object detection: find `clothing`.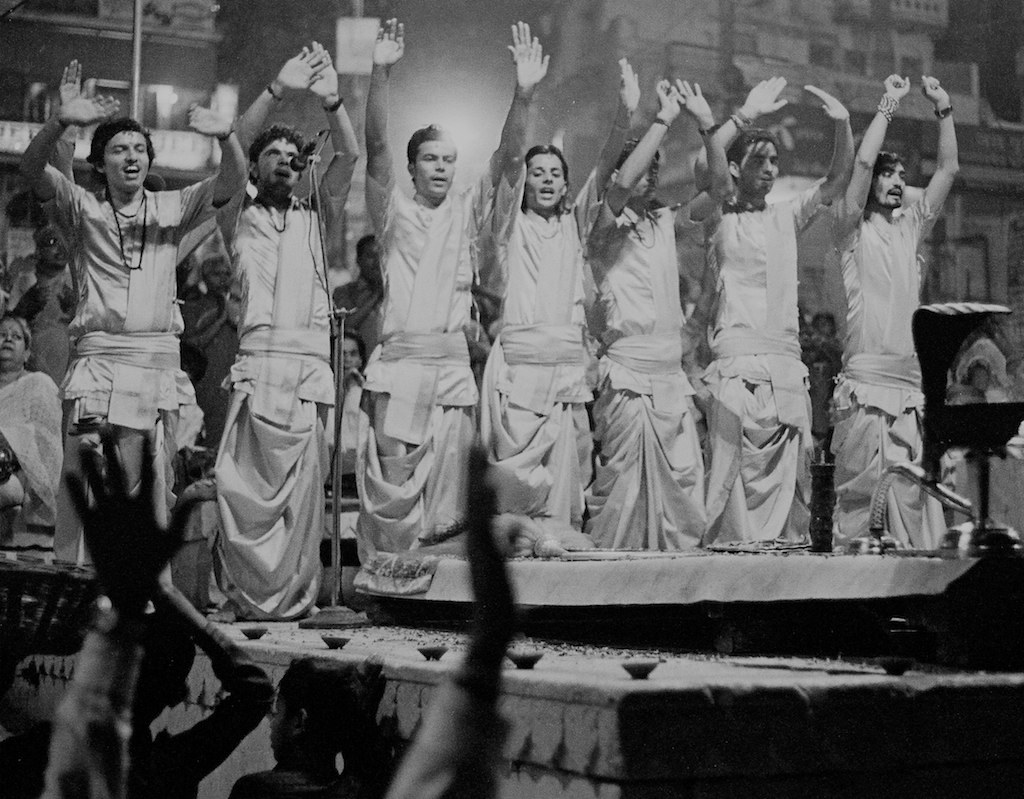
(323,275,383,373).
